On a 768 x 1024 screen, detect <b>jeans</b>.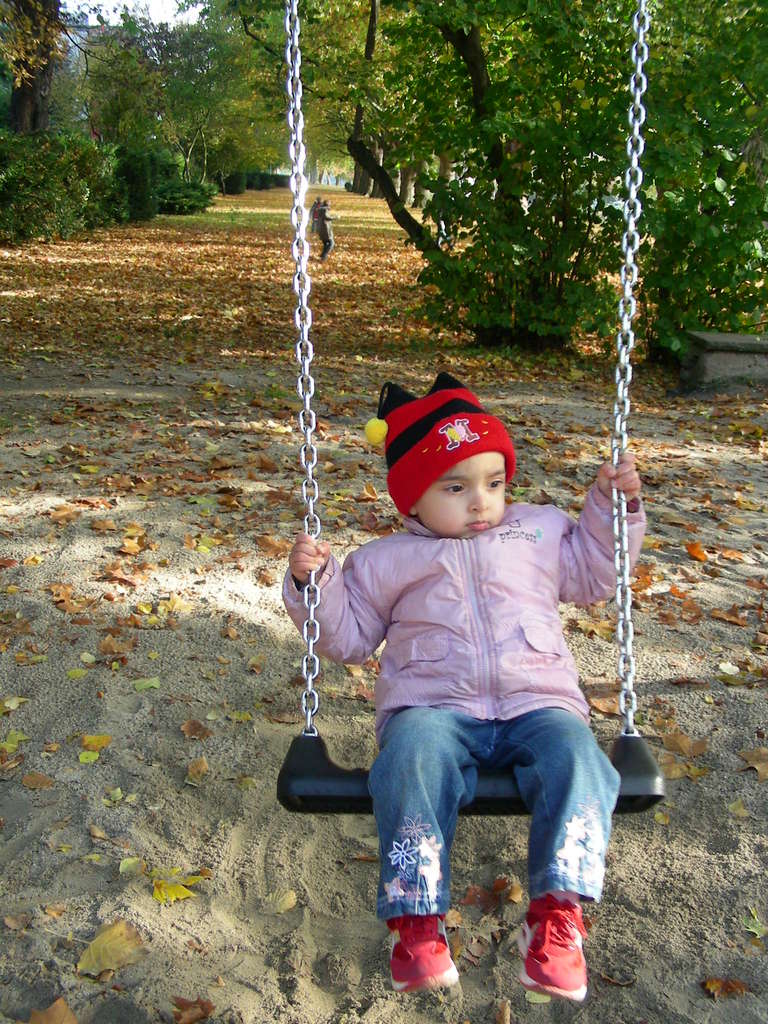
x1=308, y1=219, x2=320, y2=233.
